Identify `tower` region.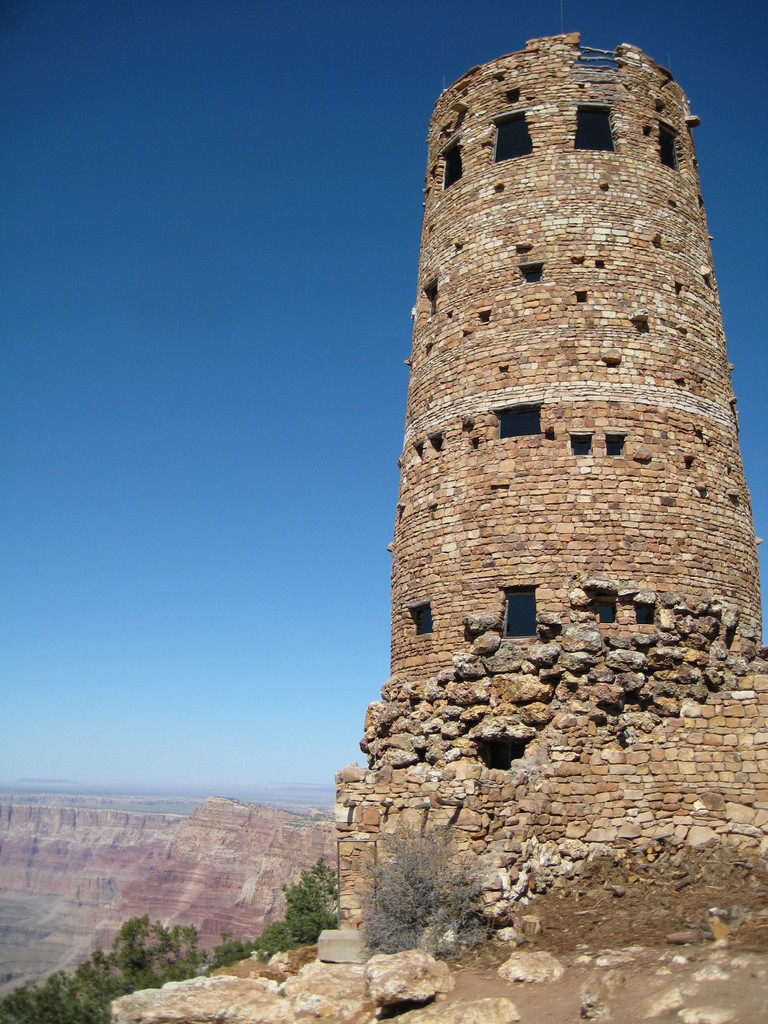
Region: 338,32,767,936.
